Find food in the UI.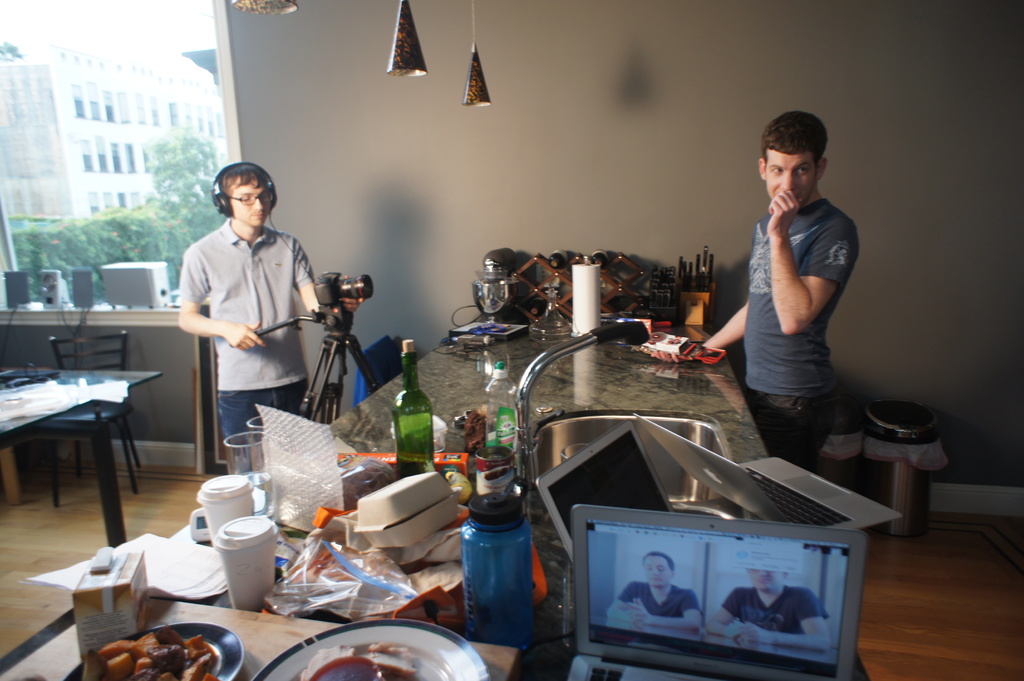
UI element at bbox=(296, 639, 415, 680).
